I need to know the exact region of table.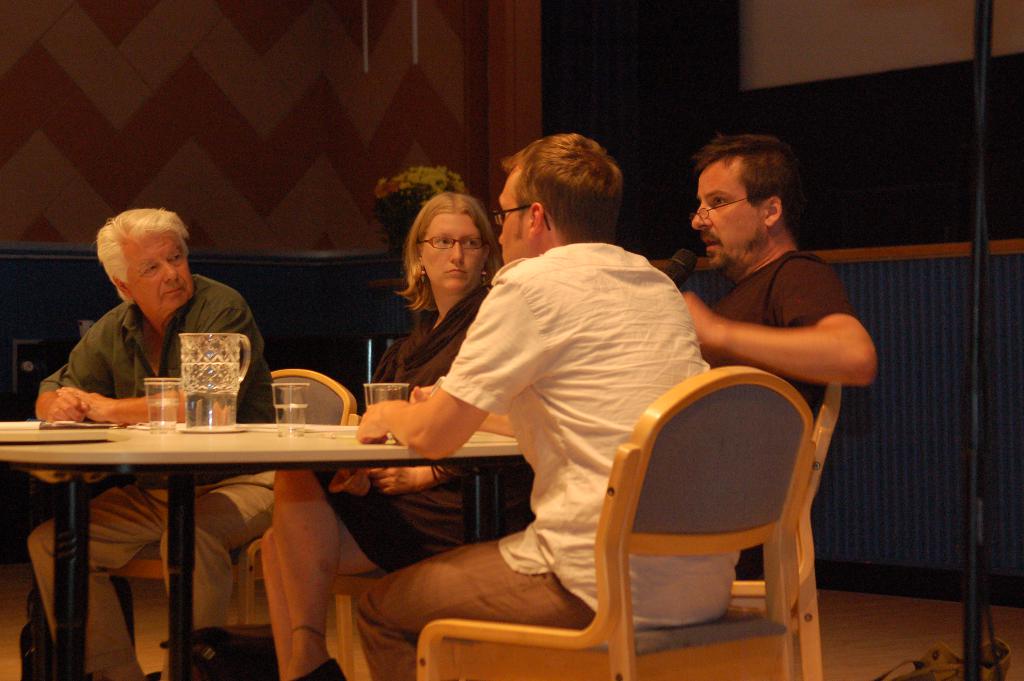
Region: {"left": 0, "top": 384, "right": 496, "bottom": 659}.
